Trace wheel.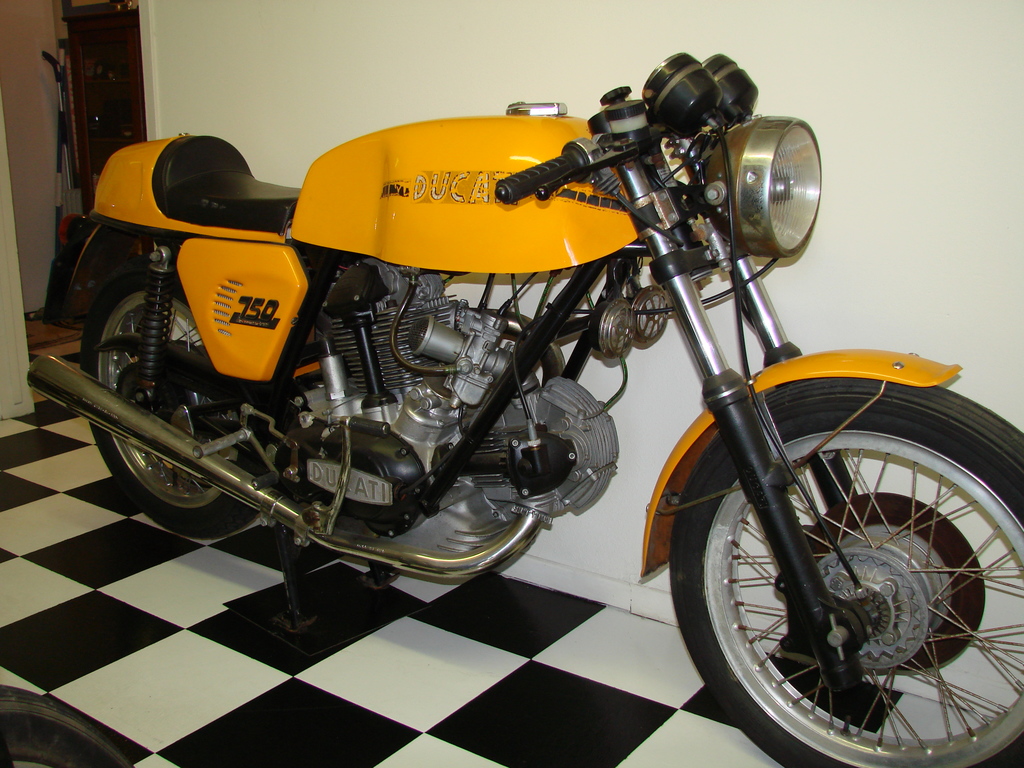
Traced to bbox(0, 687, 122, 767).
